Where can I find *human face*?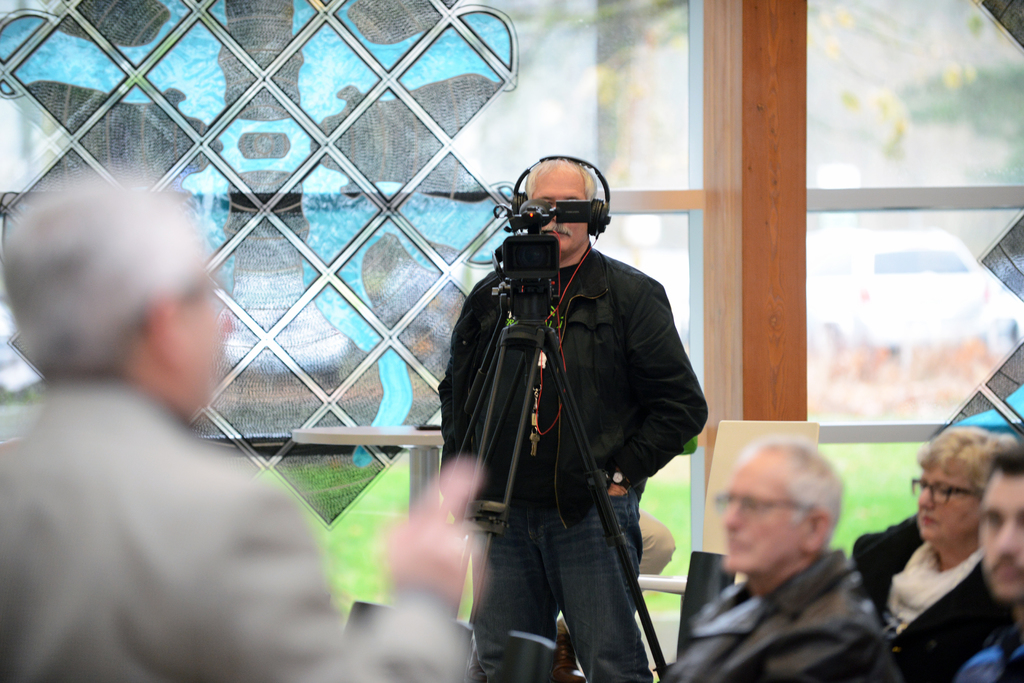
You can find it at BBox(915, 458, 982, 545).
